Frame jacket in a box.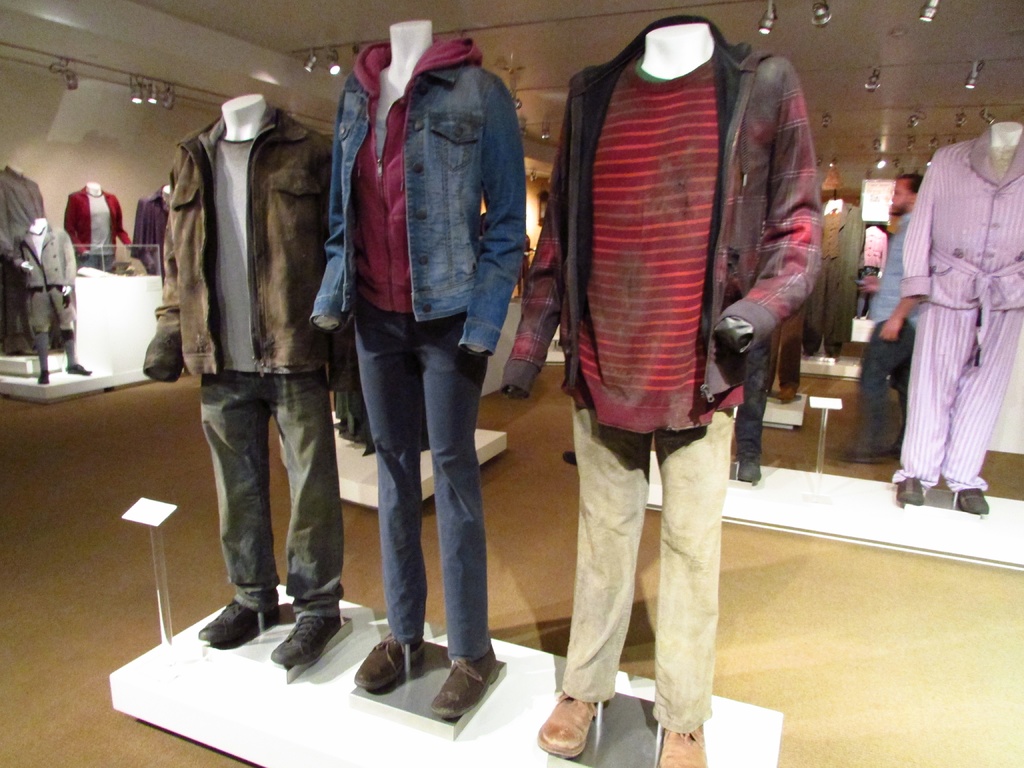
<box>157,95,341,397</box>.
